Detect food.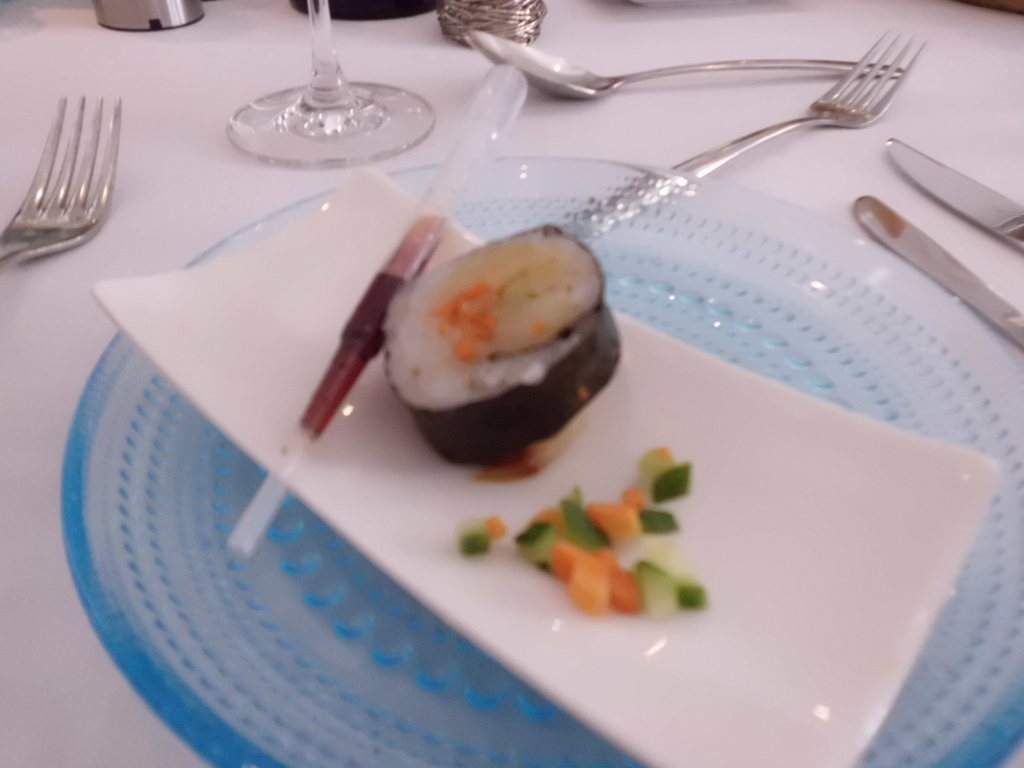
Detected at (left=358, top=237, right=605, bottom=451).
